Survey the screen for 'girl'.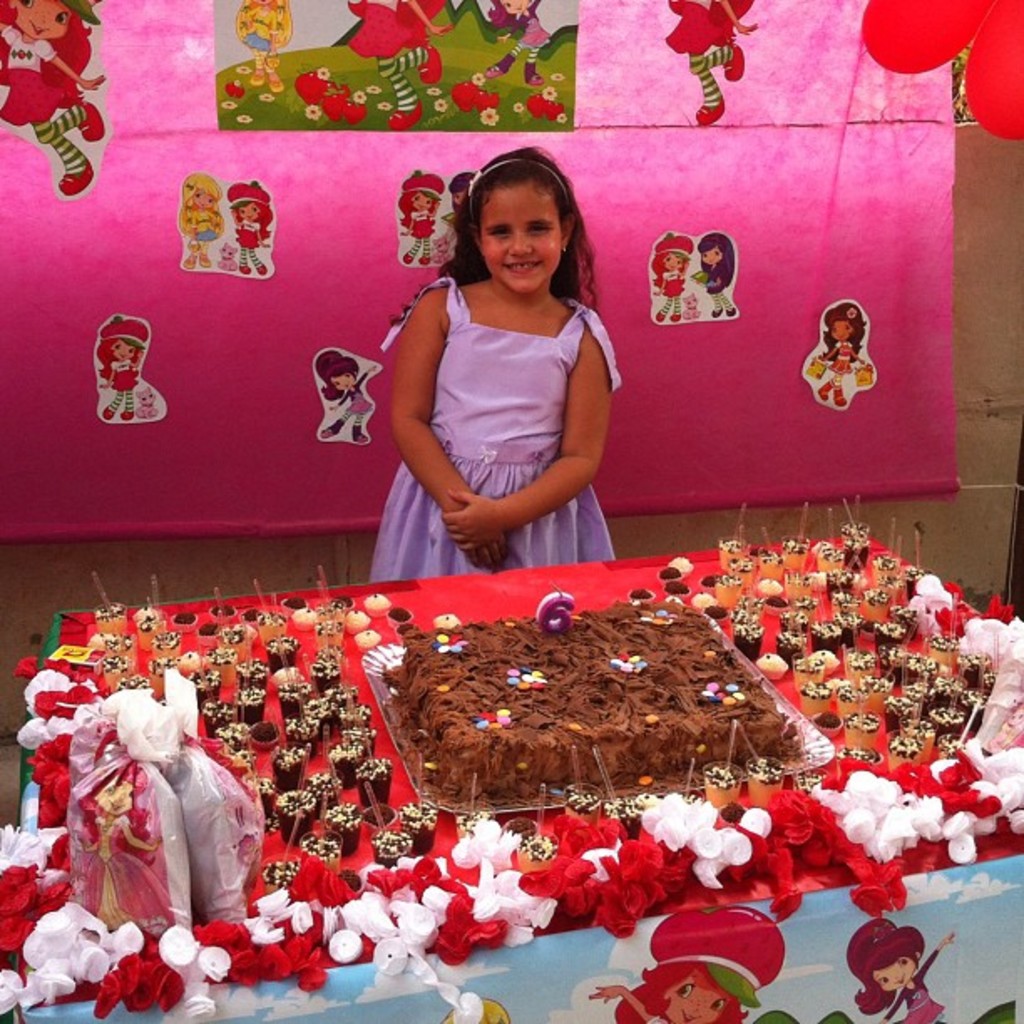
Survey found: {"x1": 346, "y1": 0, "x2": 450, "y2": 132}.
